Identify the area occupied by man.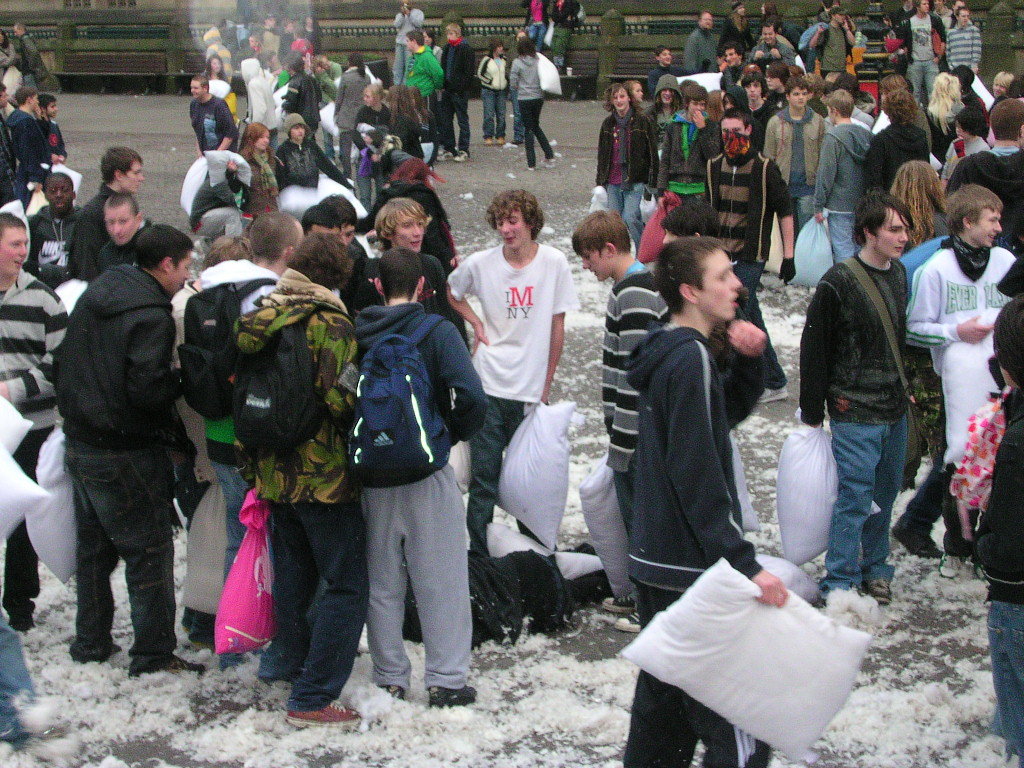
Area: l=704, t=106, r=801, b=315.
